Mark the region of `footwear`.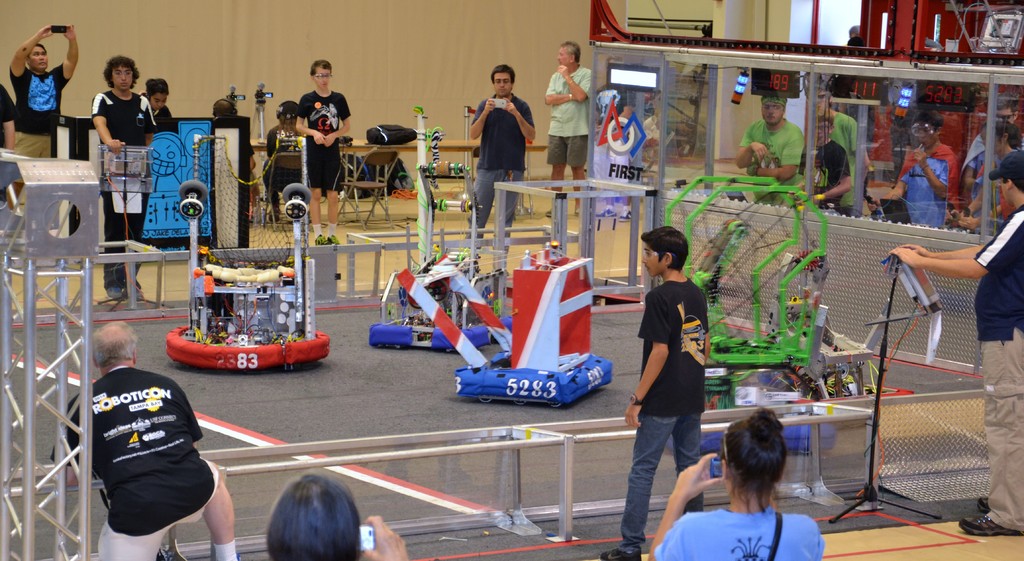
Region: (x1=965, y1=513, x2=1023, y2=544).
